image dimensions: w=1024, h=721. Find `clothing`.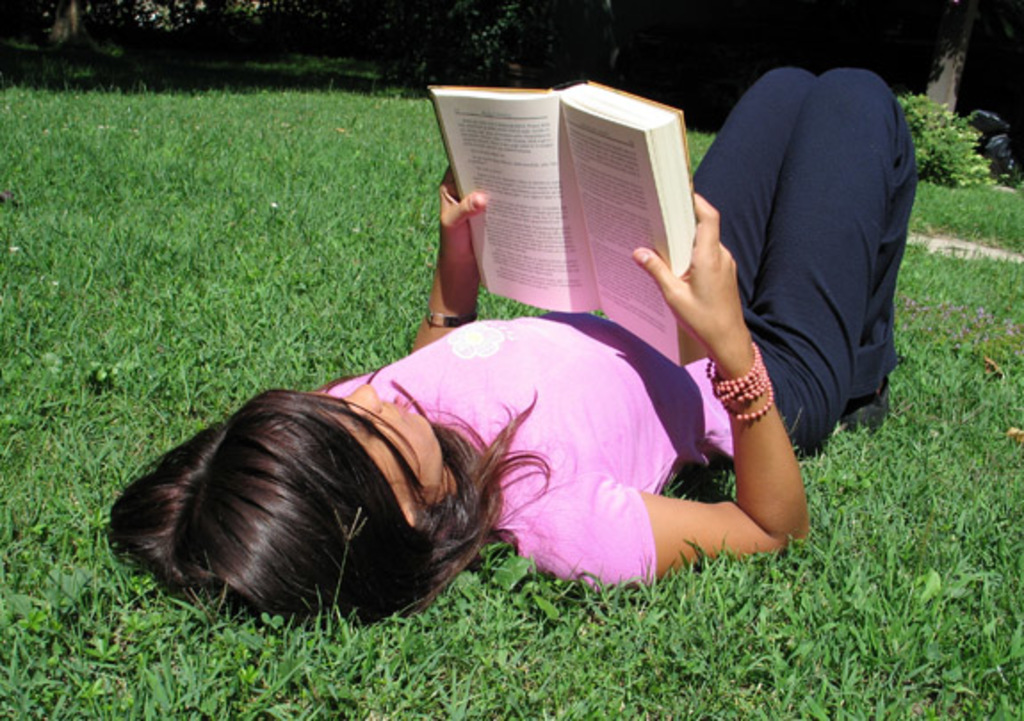
[696,34,935,482].
